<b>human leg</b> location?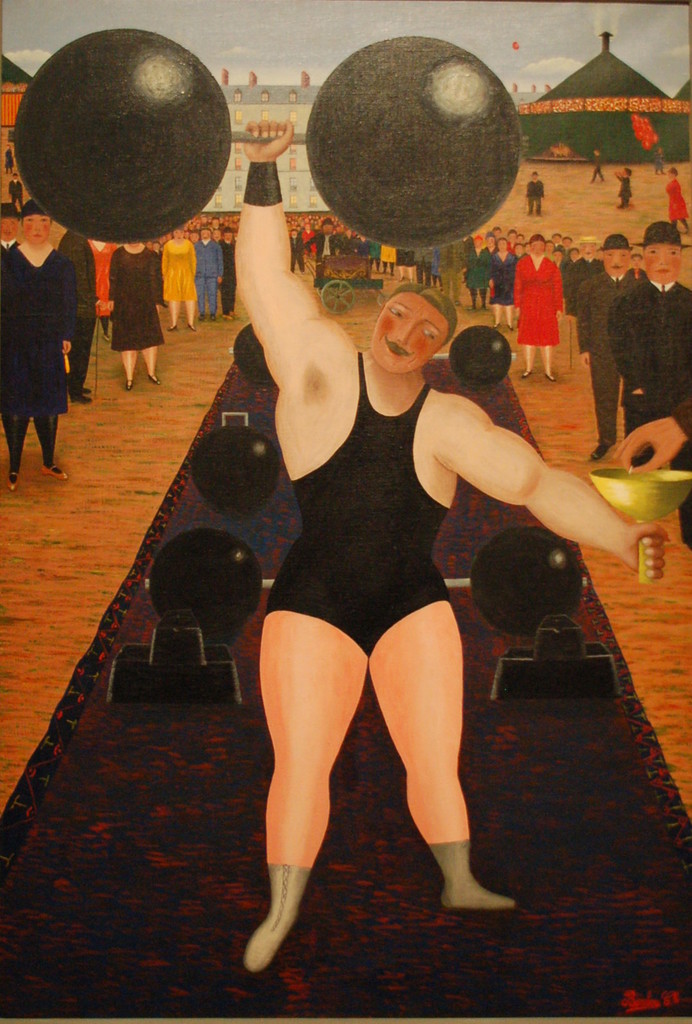
rect(244, 575, 364, 965)
